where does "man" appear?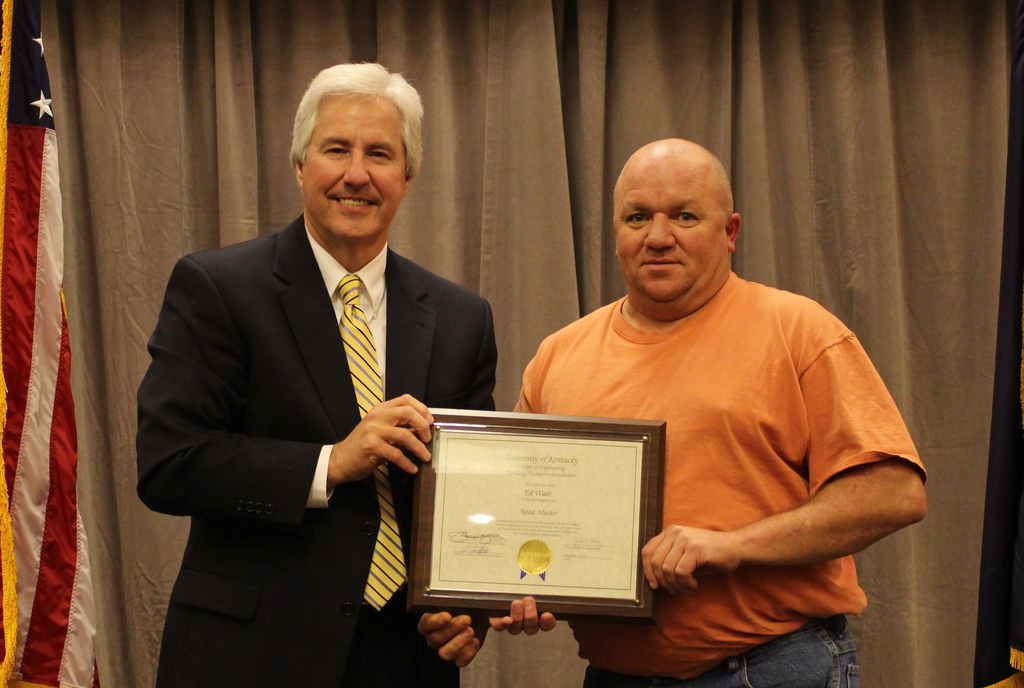
Appears at bbox(132, 57, 501, 687).
